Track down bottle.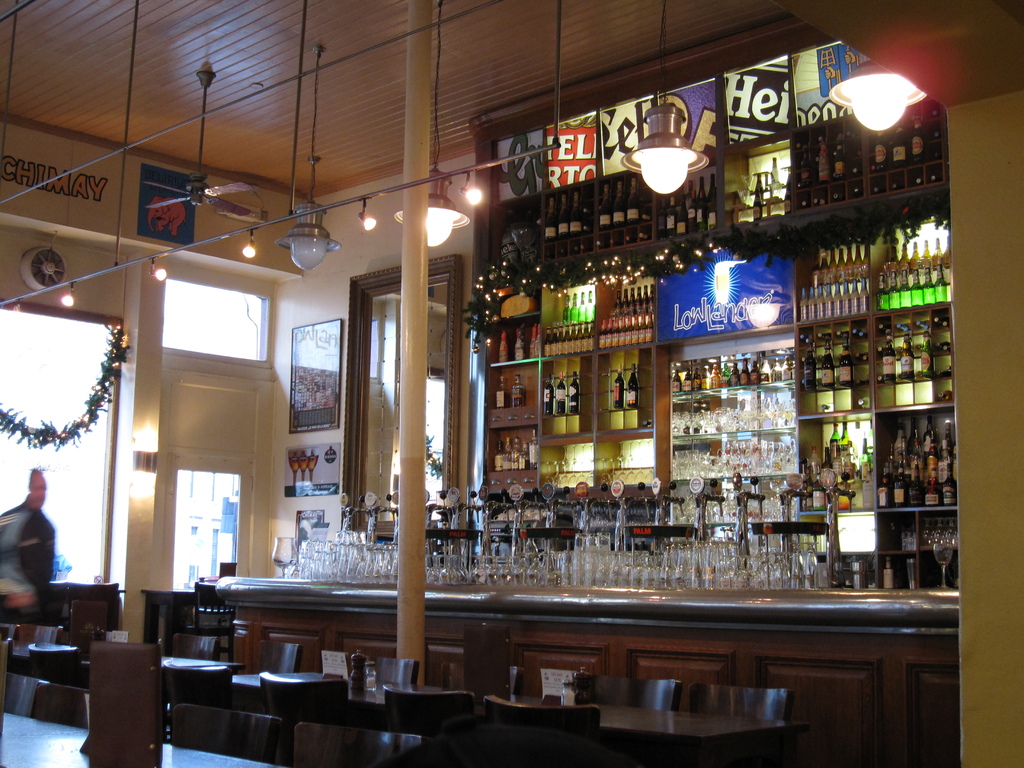
Tracked to bbox=[940, 236, 952, 260].
